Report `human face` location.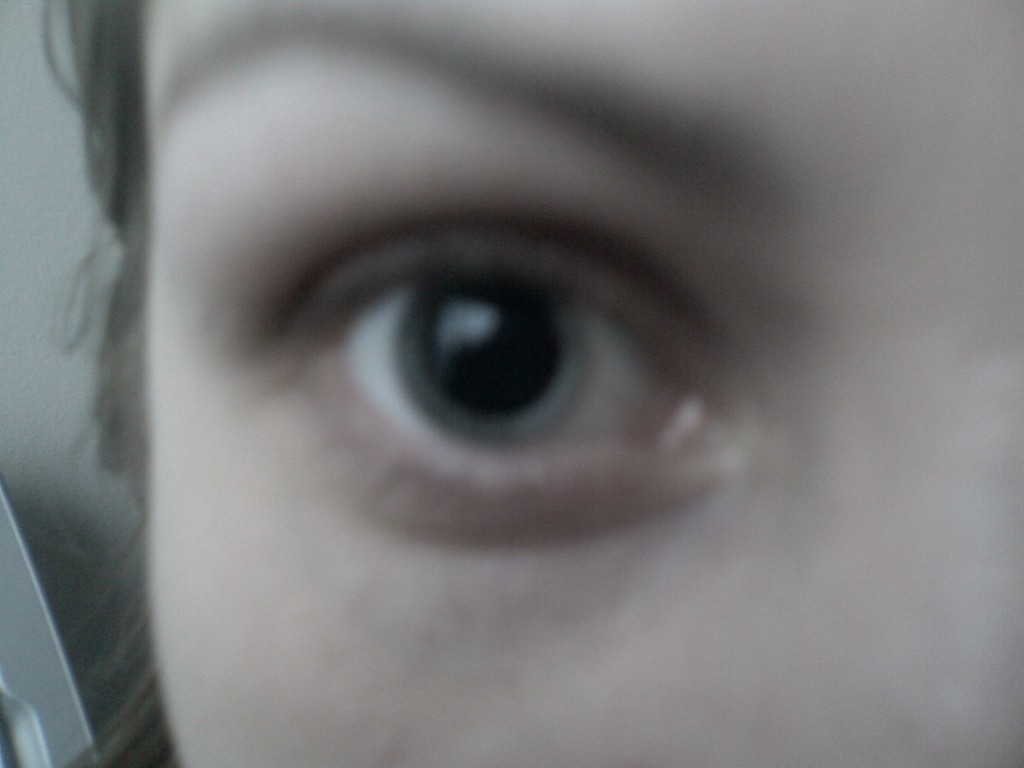
Report: (x1=150, y1=1, x2=1022, y2=767).
